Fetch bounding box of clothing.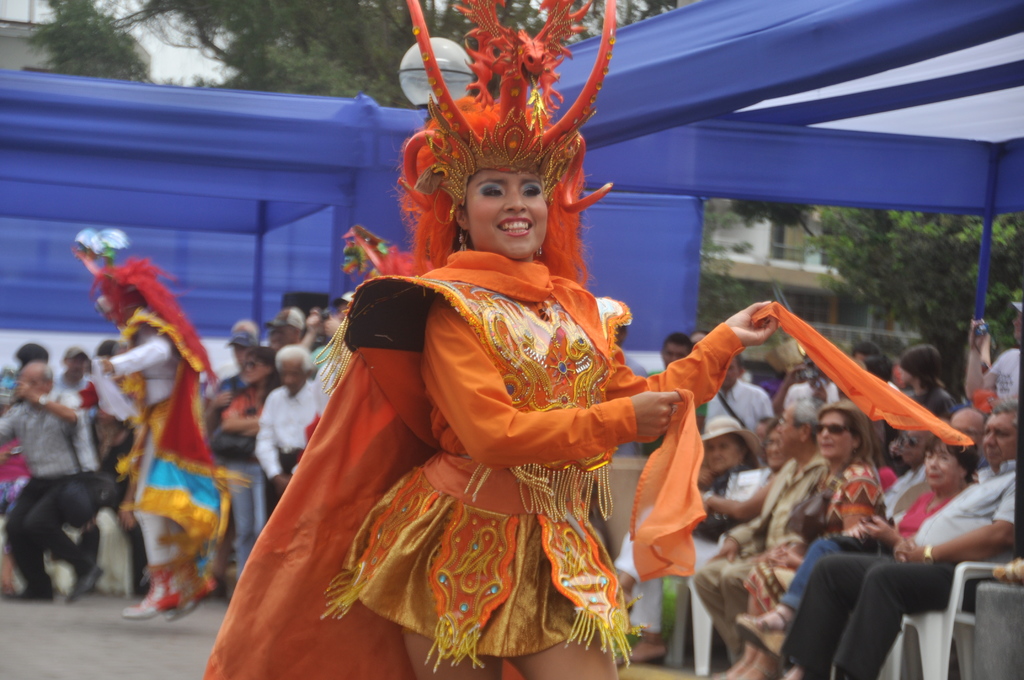
Bbox: left=702, top=471, right=881, bottom=658.
